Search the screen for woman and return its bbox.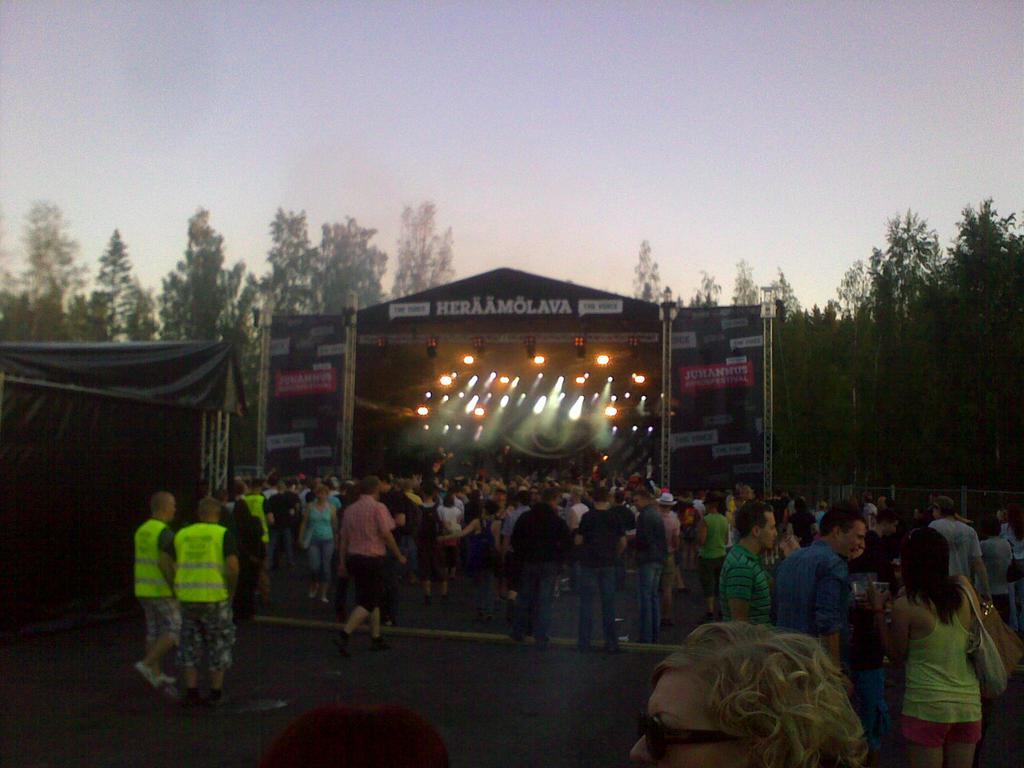
Found: pyautogui.locateOnScreen(880, 527, 1007, 765).
